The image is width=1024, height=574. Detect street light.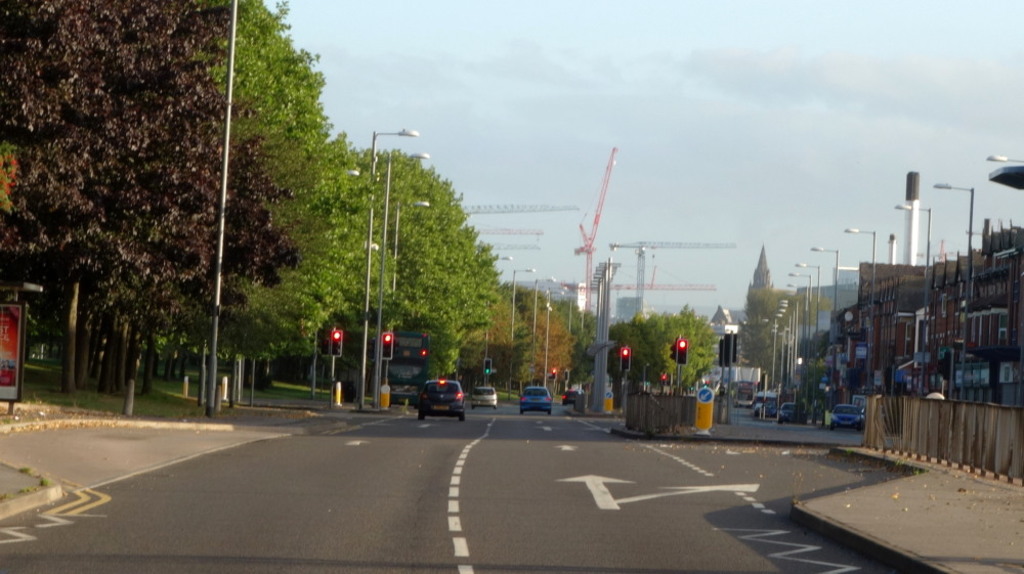
Detection: BBox(546, 280, 563, 369).
